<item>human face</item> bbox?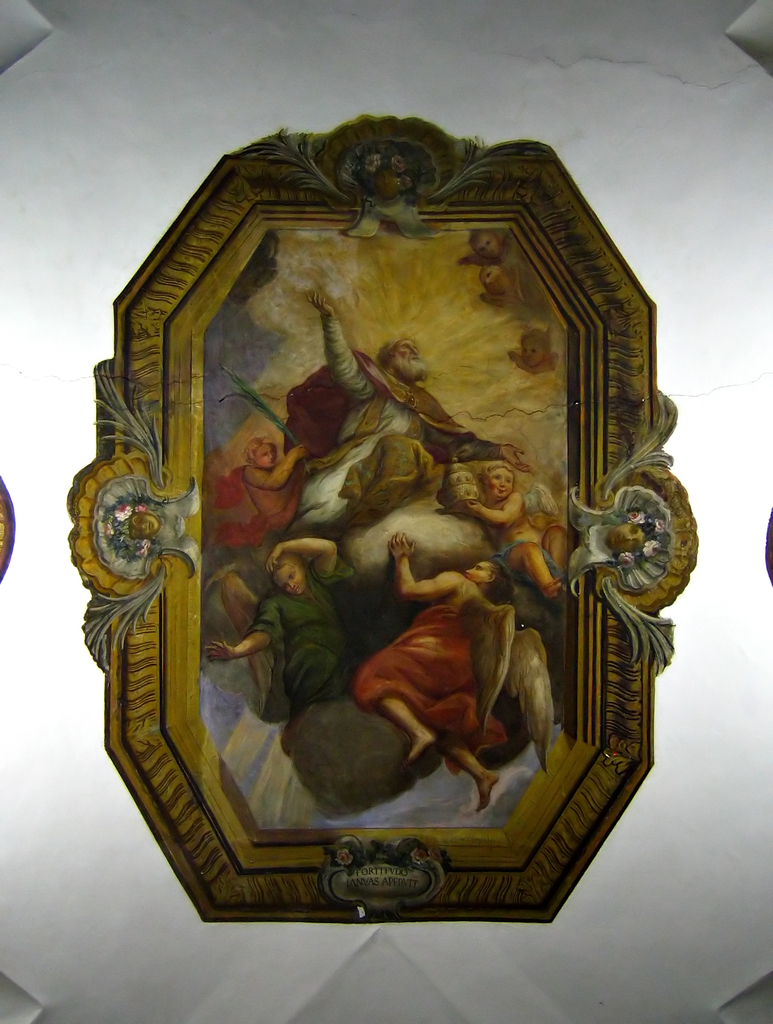
bbox=[521, 339, 542, 365]
